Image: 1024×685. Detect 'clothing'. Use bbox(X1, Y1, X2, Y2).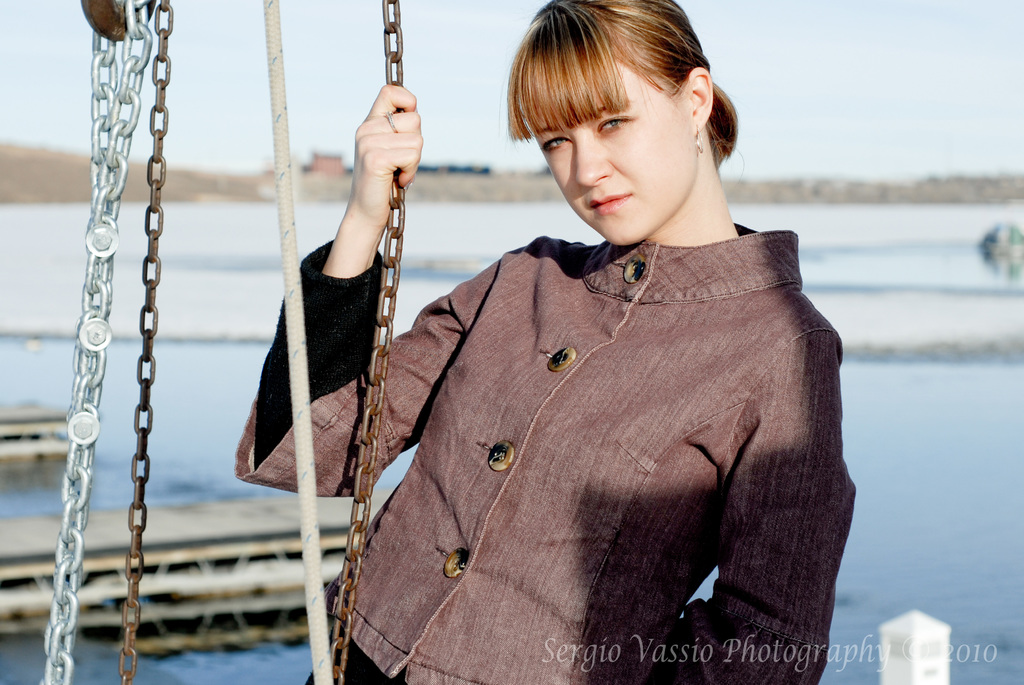
bbox(287, 213, 856, 684).
